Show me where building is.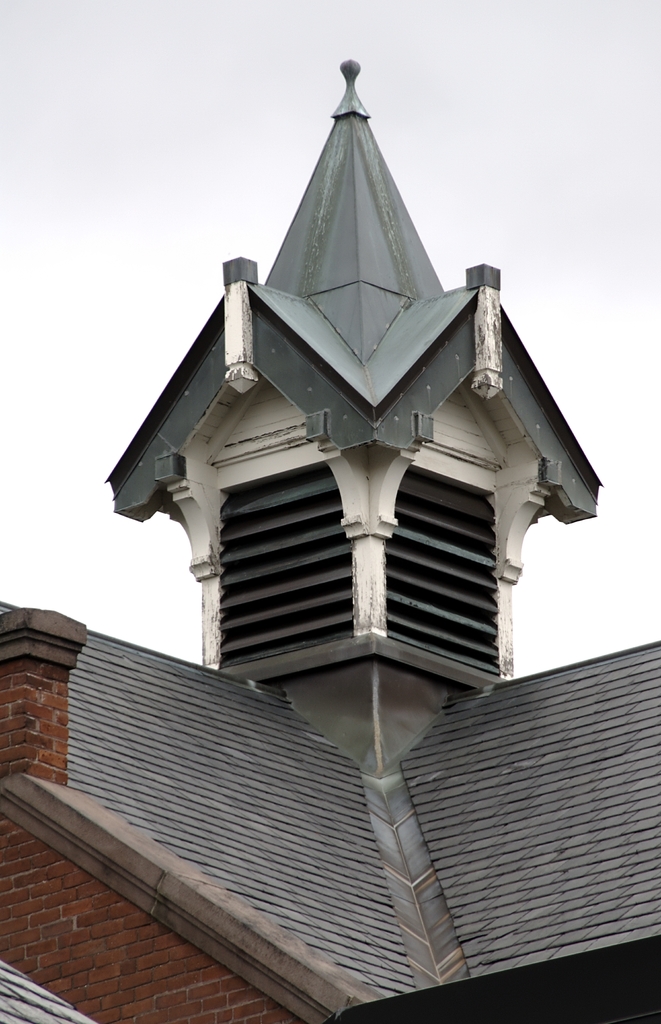
building is at l=0, t=58, r=660, b=1023.
